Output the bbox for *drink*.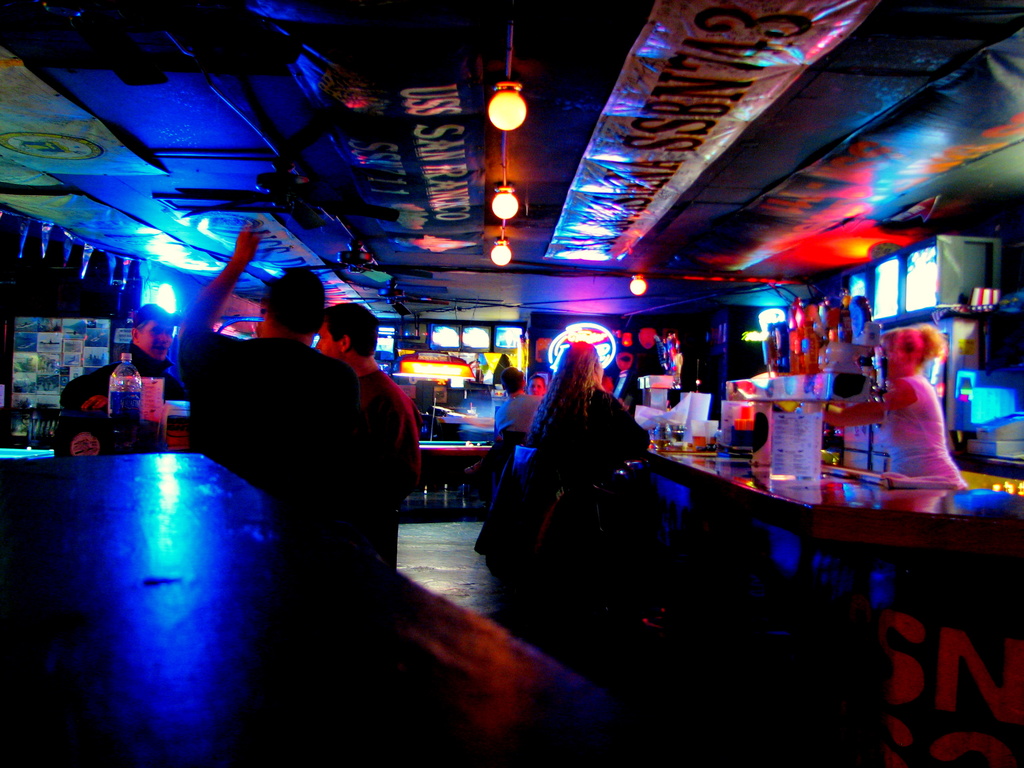
rect(160, 426, 168, 443).
